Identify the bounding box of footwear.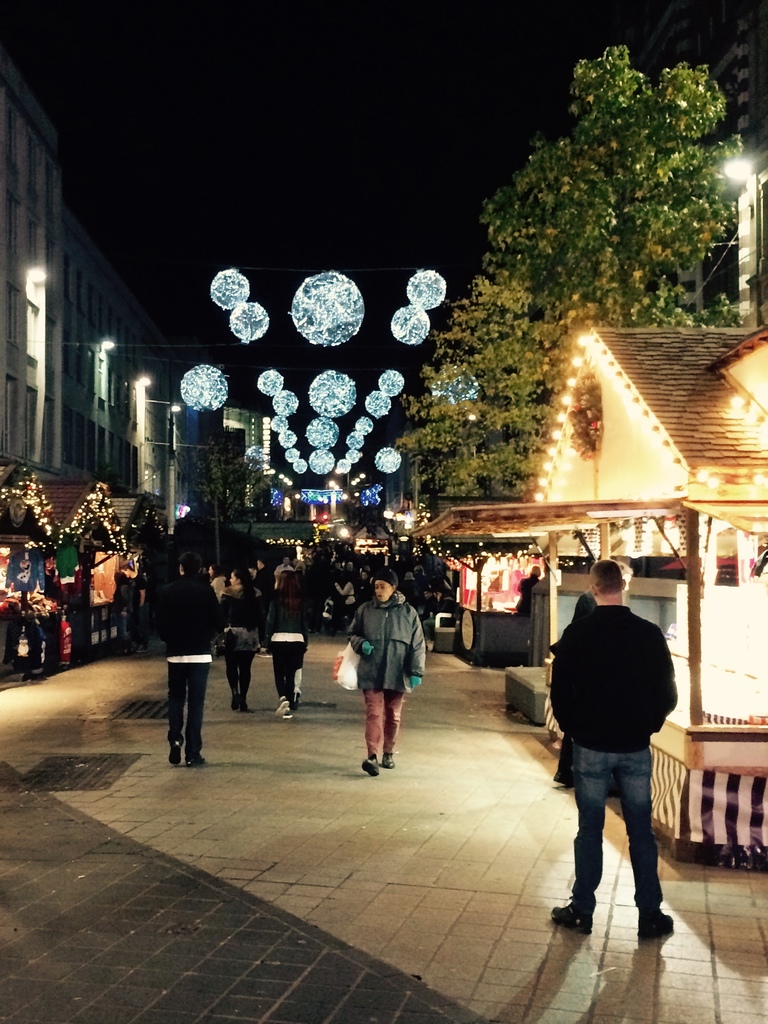
x1=237 y1=700 x2=254 y2=716.
